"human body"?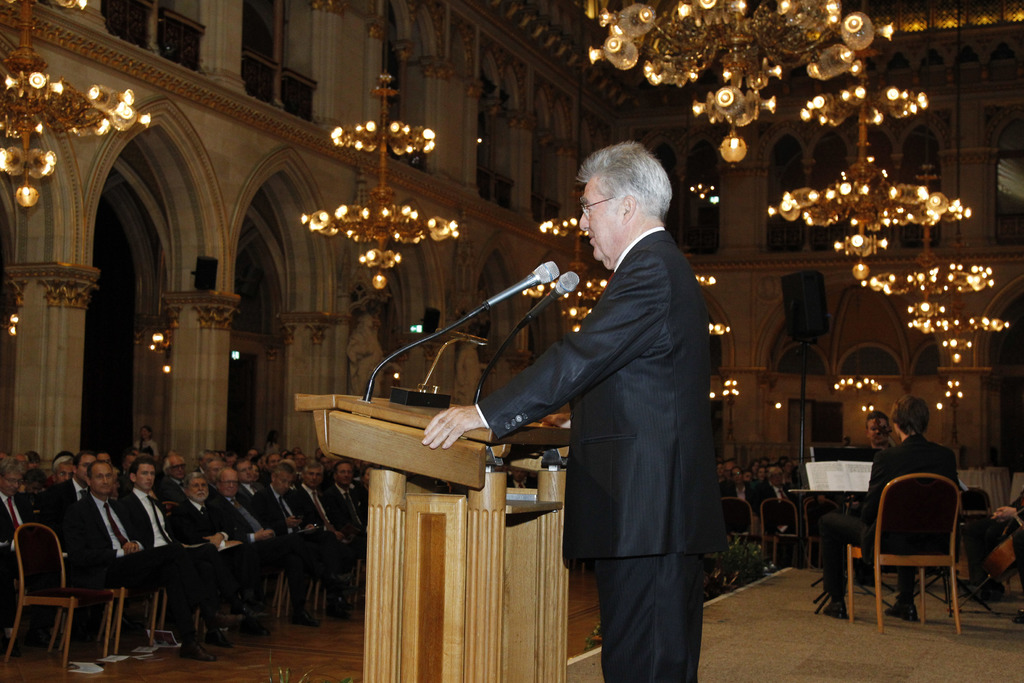
{"x1": 264, "y1": 445, "x2": 281, "y2": 455}
